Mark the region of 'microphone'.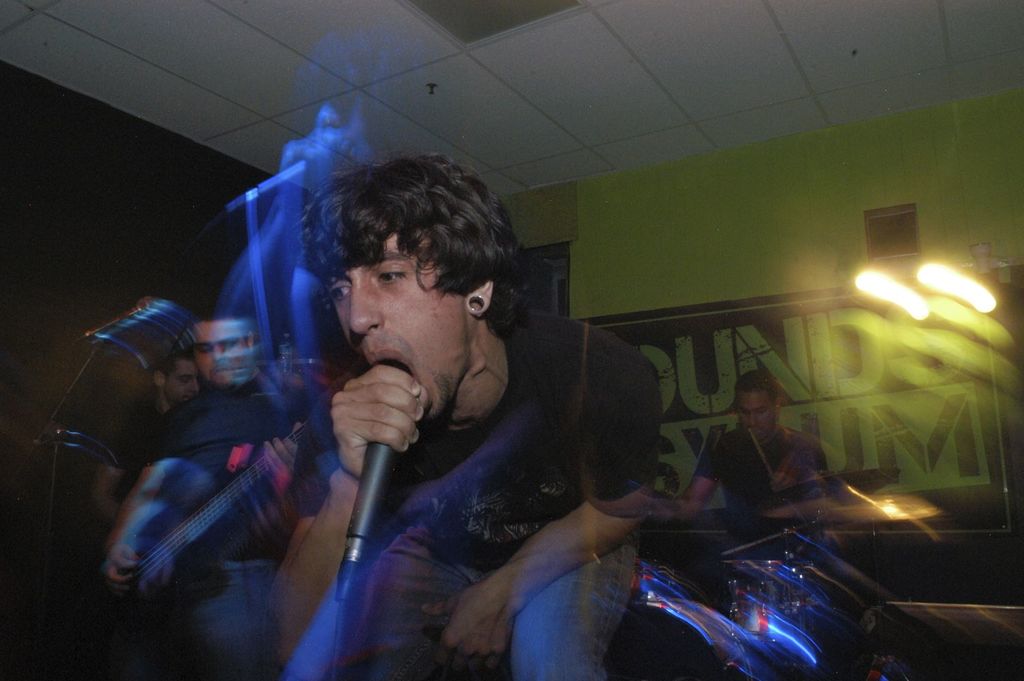
Region: [342, 359, 415, 539].
